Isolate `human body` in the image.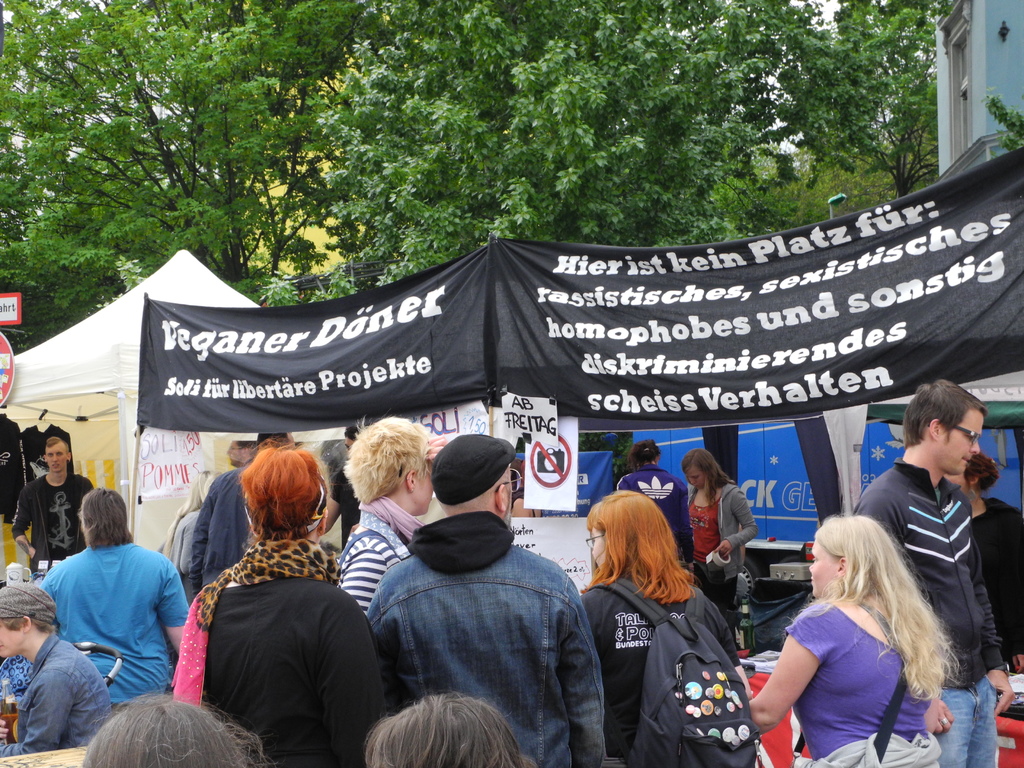
Isolated region: [left=42, top=492, right=189, bottom=710].
